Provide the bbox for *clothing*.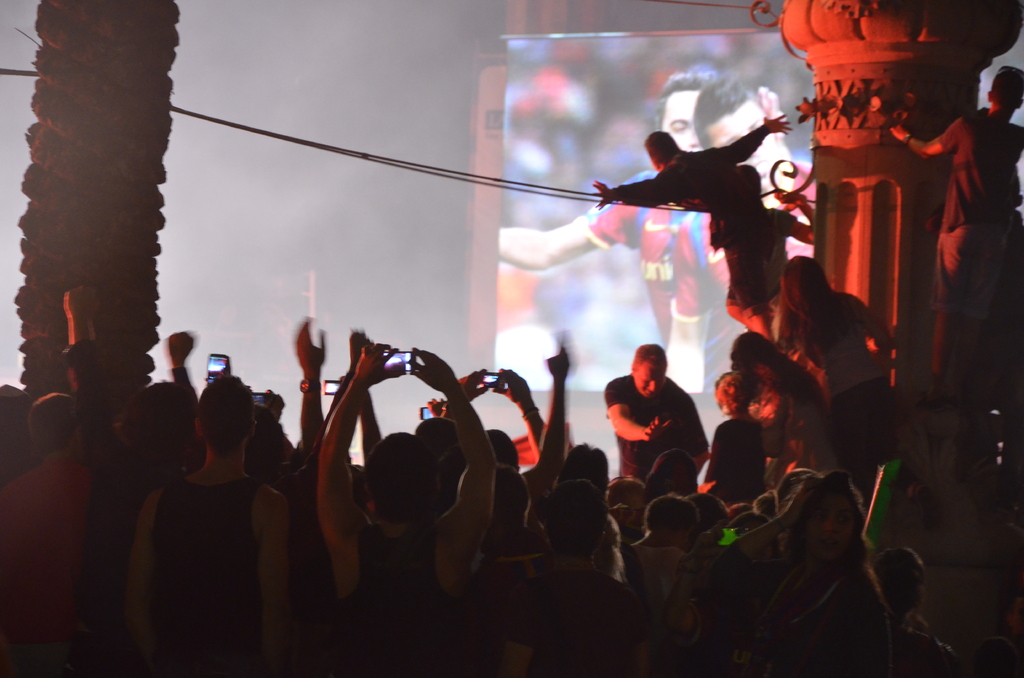
85:335:186:677.
